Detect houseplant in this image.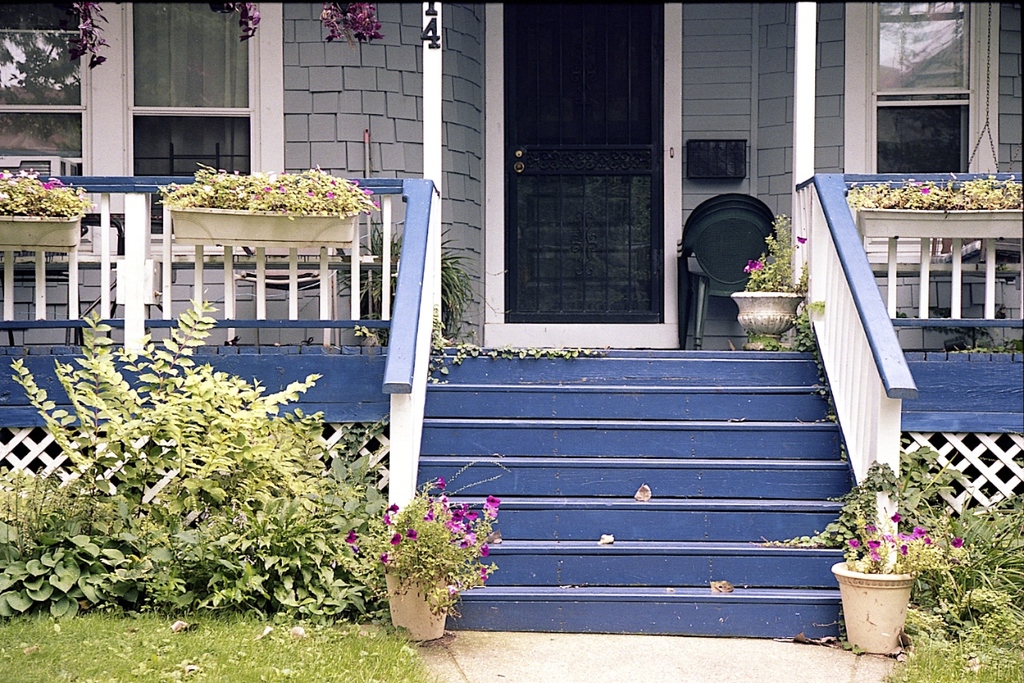
Detection: (x1=0, y1=166, x2=92, y2=252).
